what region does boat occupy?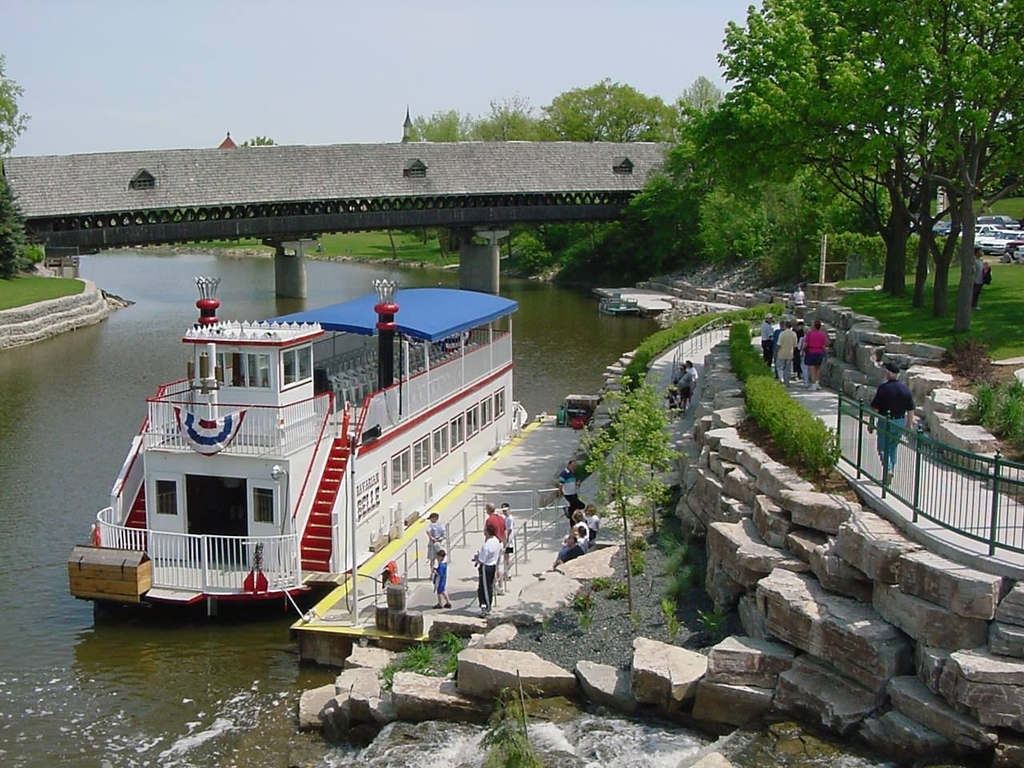
(left=82, top=243, right=550, bottom=653).
